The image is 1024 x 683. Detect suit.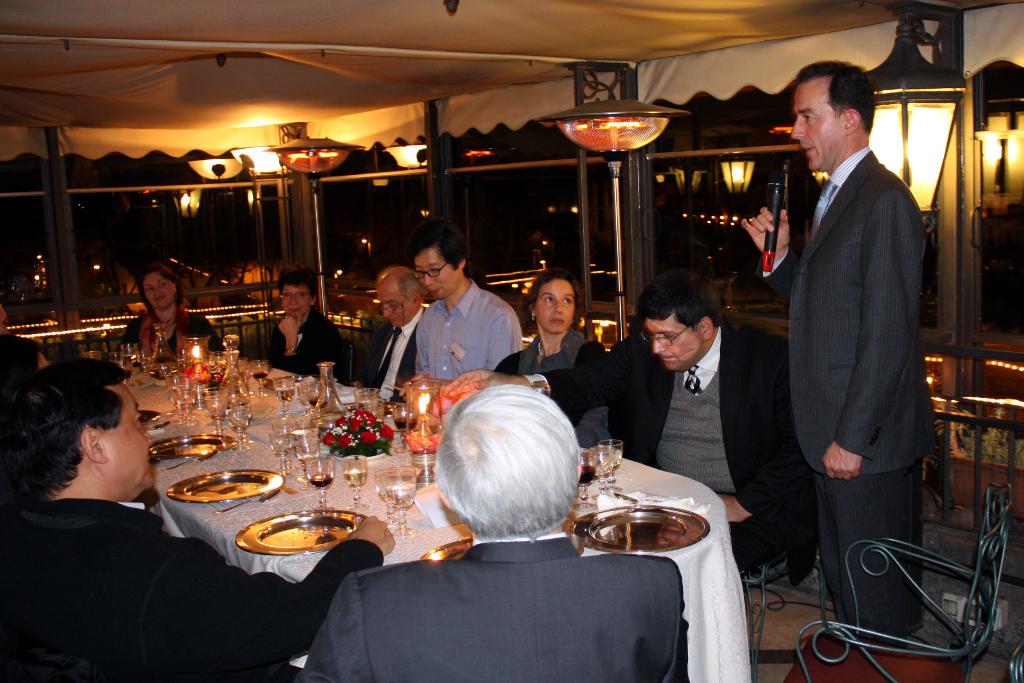
Detection: box(762, 53, 946, 648).
